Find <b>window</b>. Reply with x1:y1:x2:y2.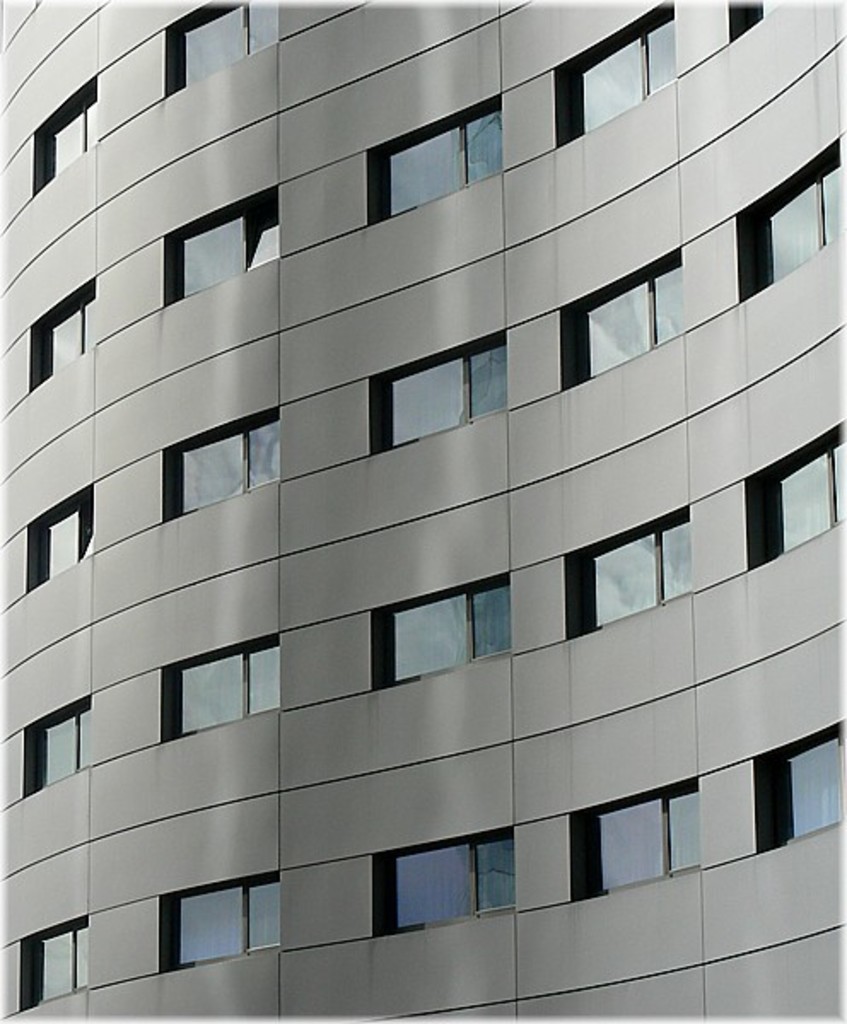
364:335:505:452.
